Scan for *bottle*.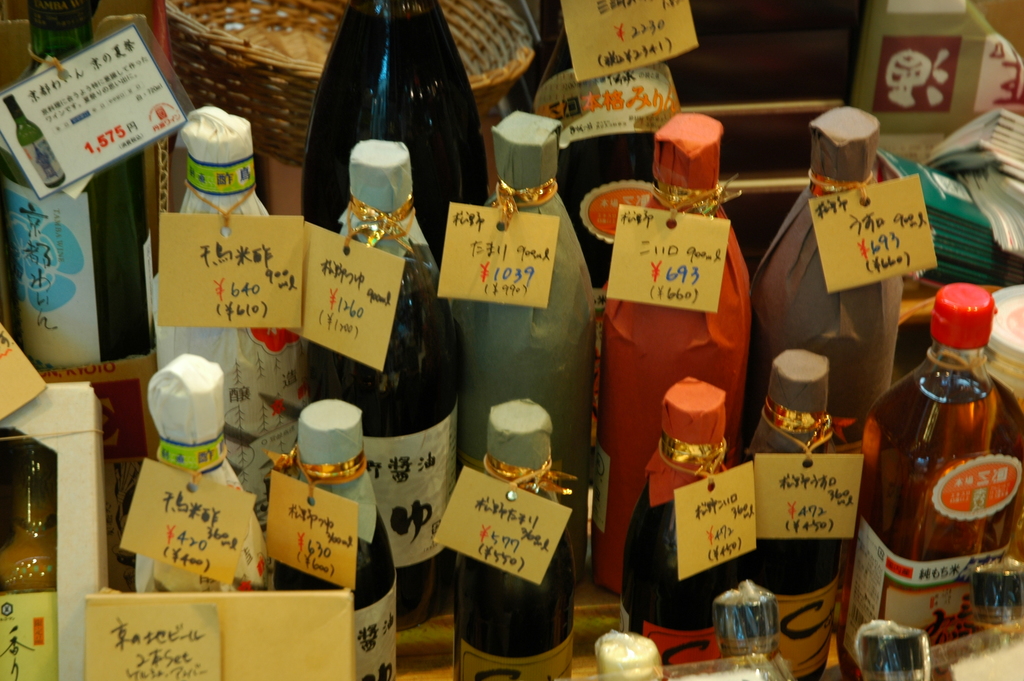
Scan result: (x1=601, y1=113, x2=752, y2=598).
